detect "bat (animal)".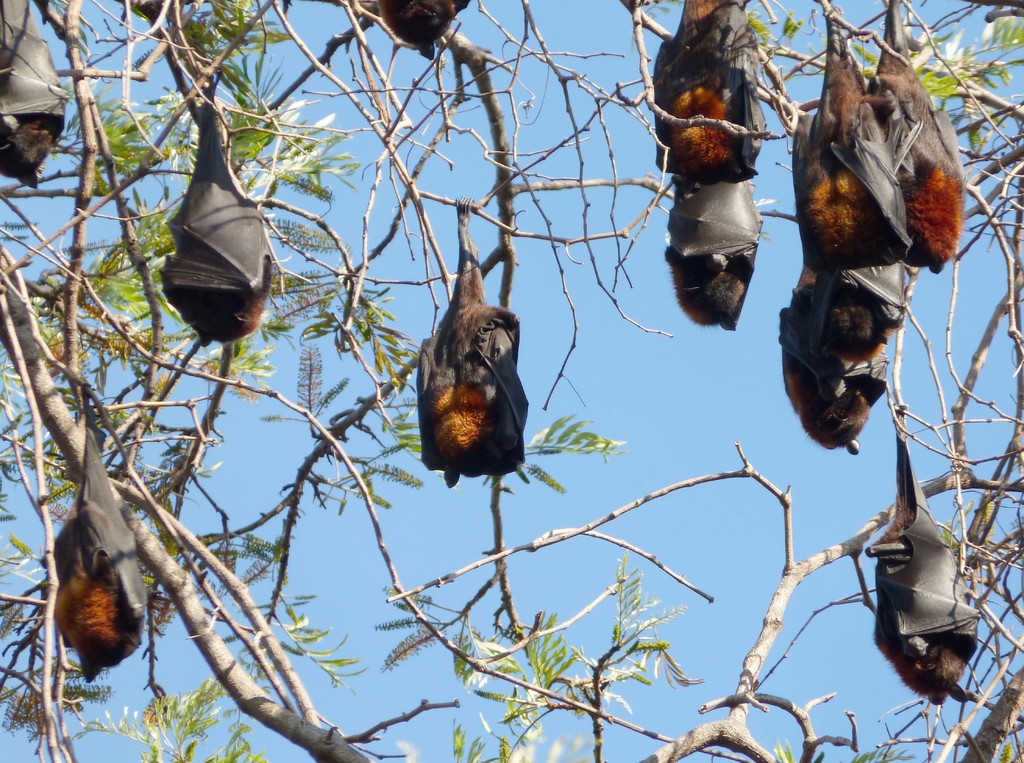
Detected at <region>856, 0, 972, 272</region>.
